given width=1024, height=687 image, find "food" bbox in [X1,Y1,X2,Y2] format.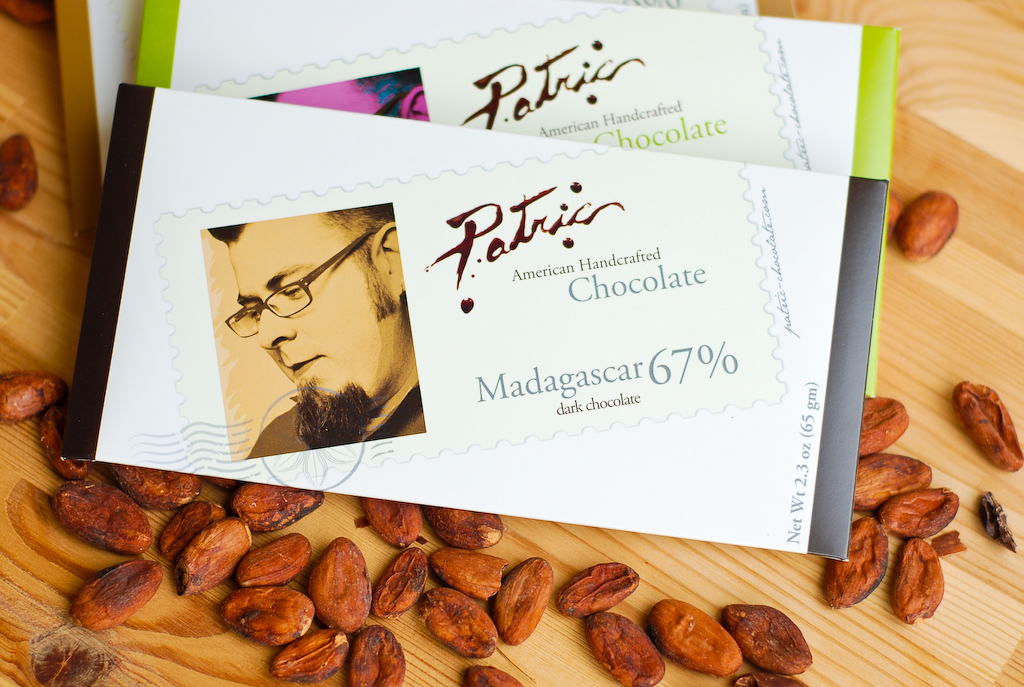
[489,557,557,650].
